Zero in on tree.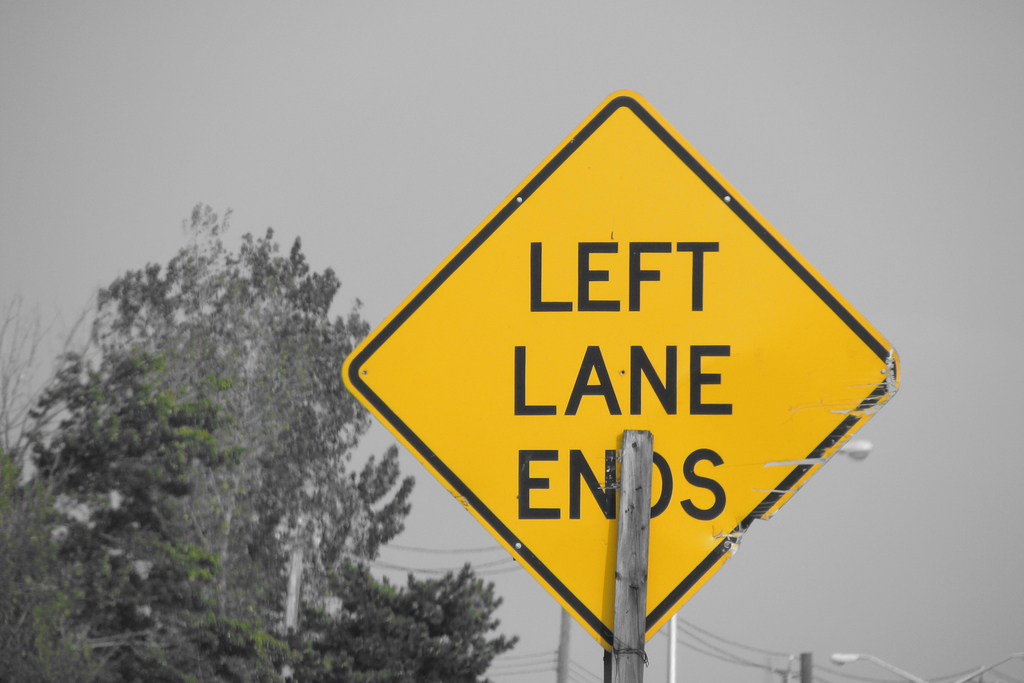
Zeroed in: {"left": 270, "top": 456, "right": 519, "bottom": 682}.
